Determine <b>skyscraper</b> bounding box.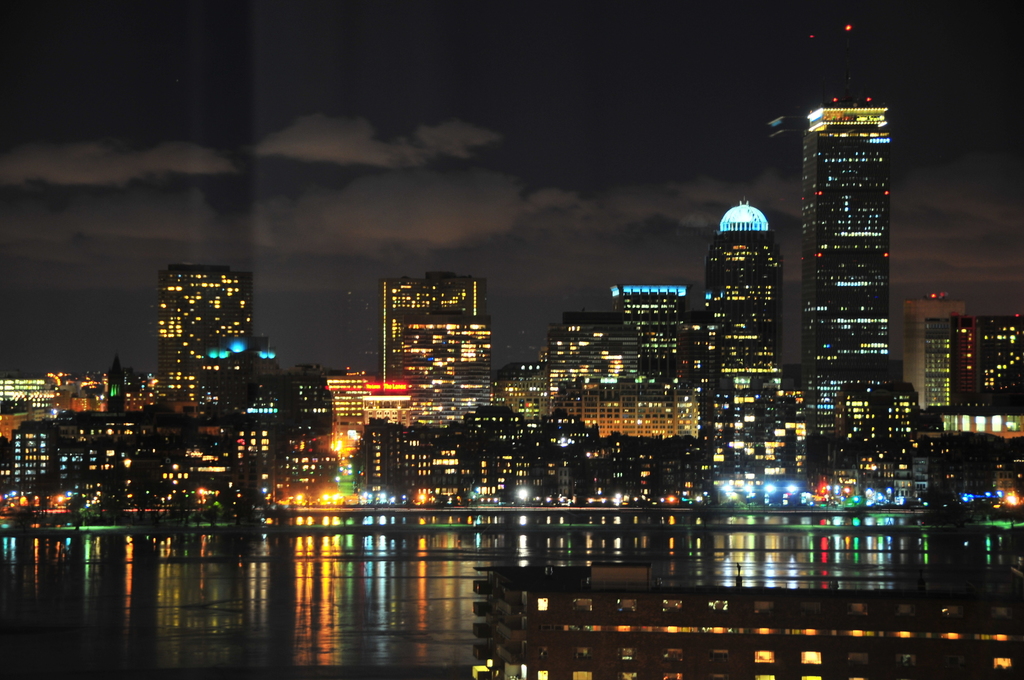
Determined: (705,198,783,416).
